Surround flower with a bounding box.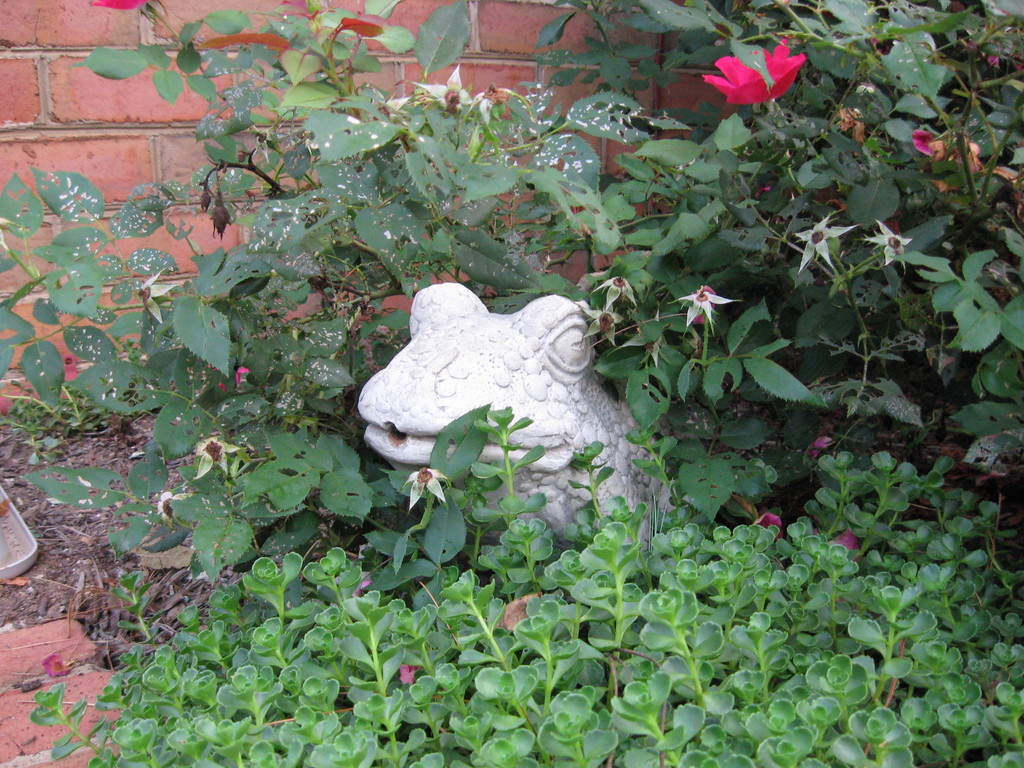
x1=803, y1=436, x2=831, y2=462.
